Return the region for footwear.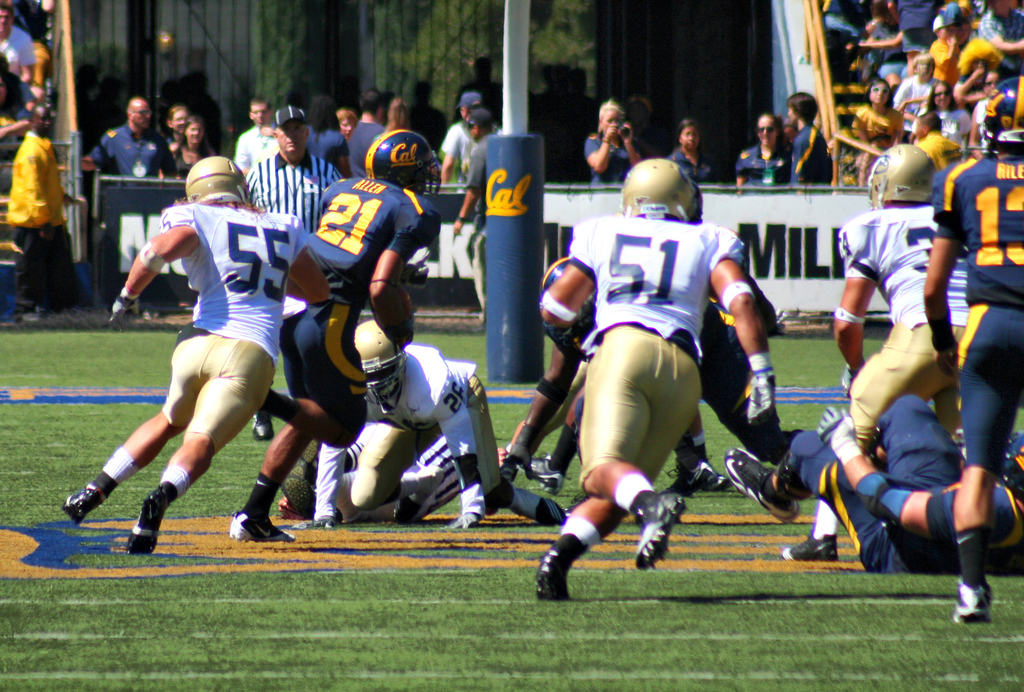
(538,538,608,603).
